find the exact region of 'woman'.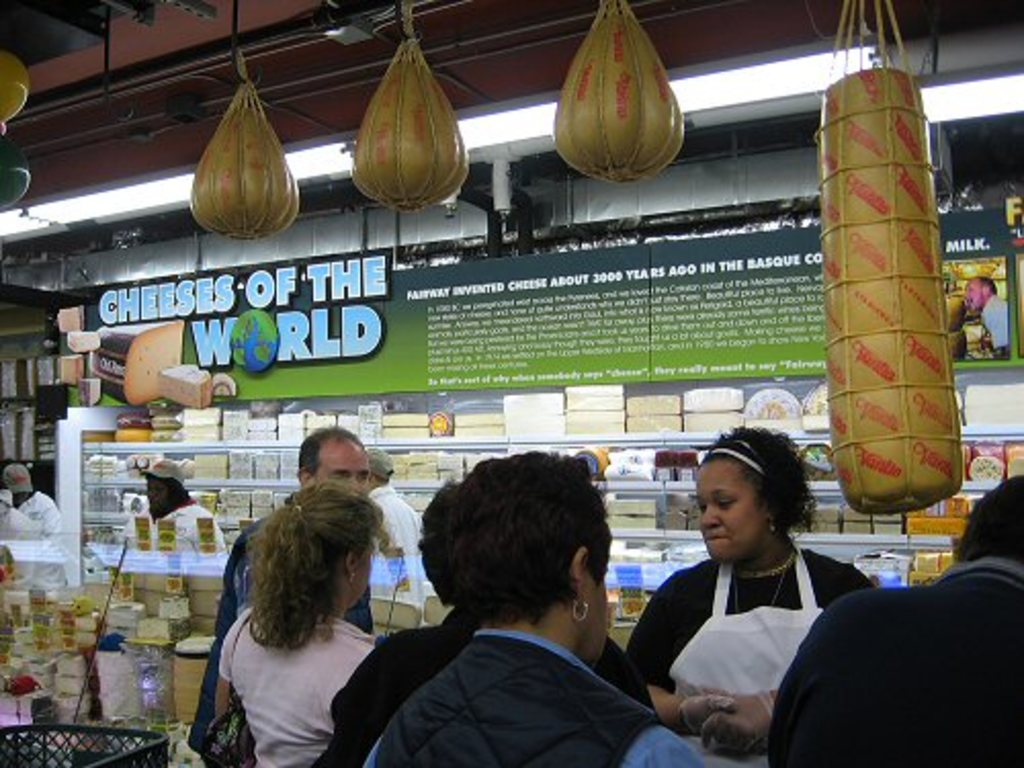
Exact region: left=643, top=408, right=860, bottom=754.
